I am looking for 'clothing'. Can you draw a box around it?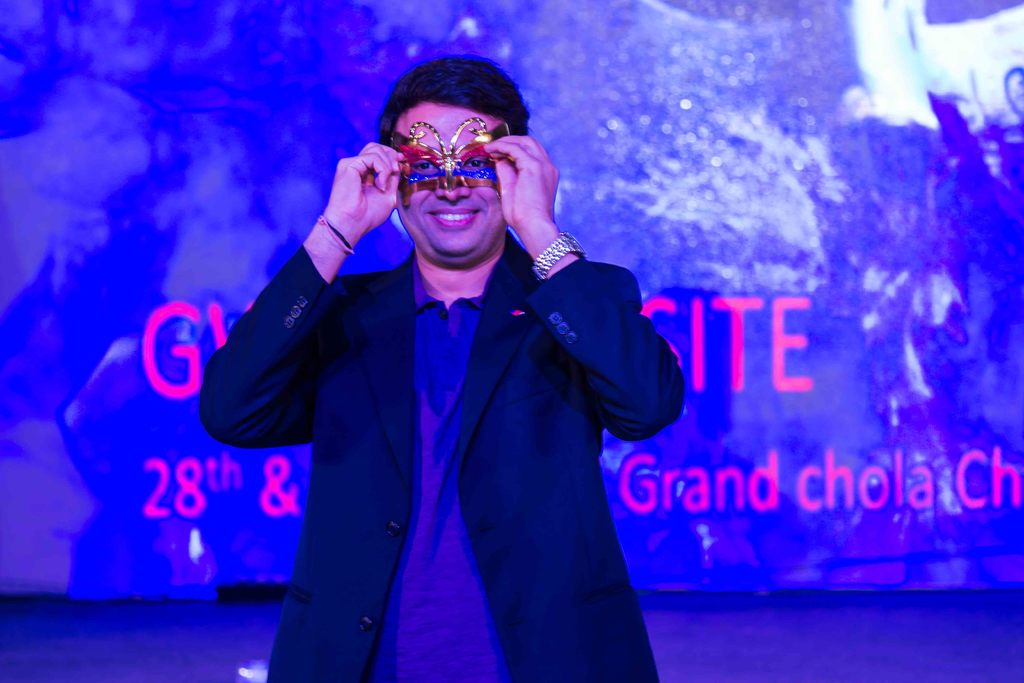
Sure, the bounding box is l=188, t=224, r=691, b=682.
